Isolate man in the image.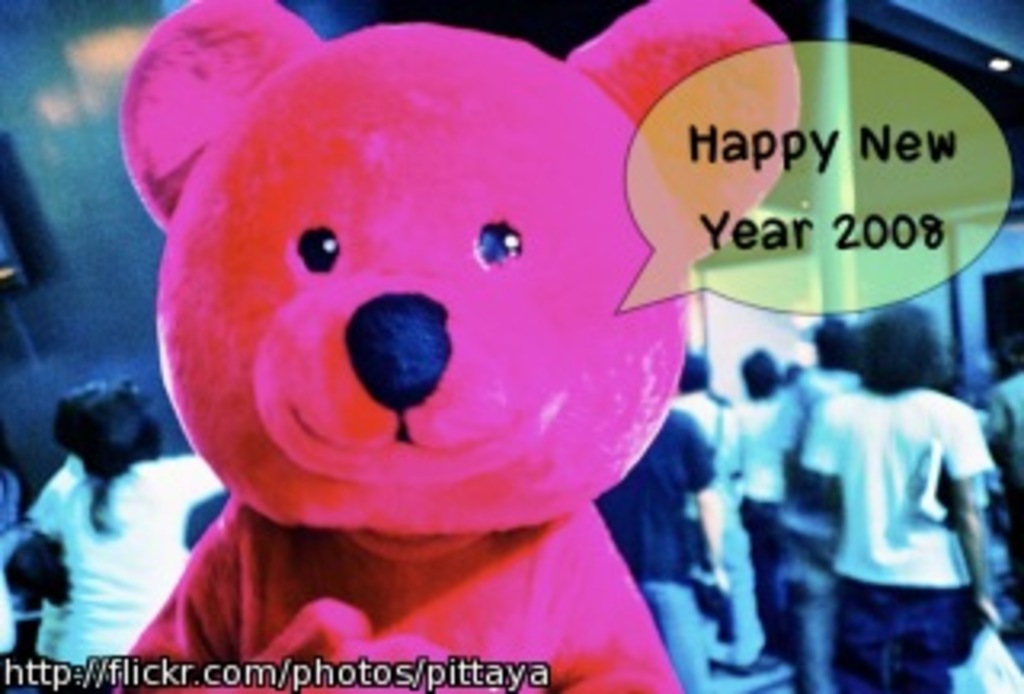
Isolated region: x1=720 y1=352 x2=790 y2=662.
